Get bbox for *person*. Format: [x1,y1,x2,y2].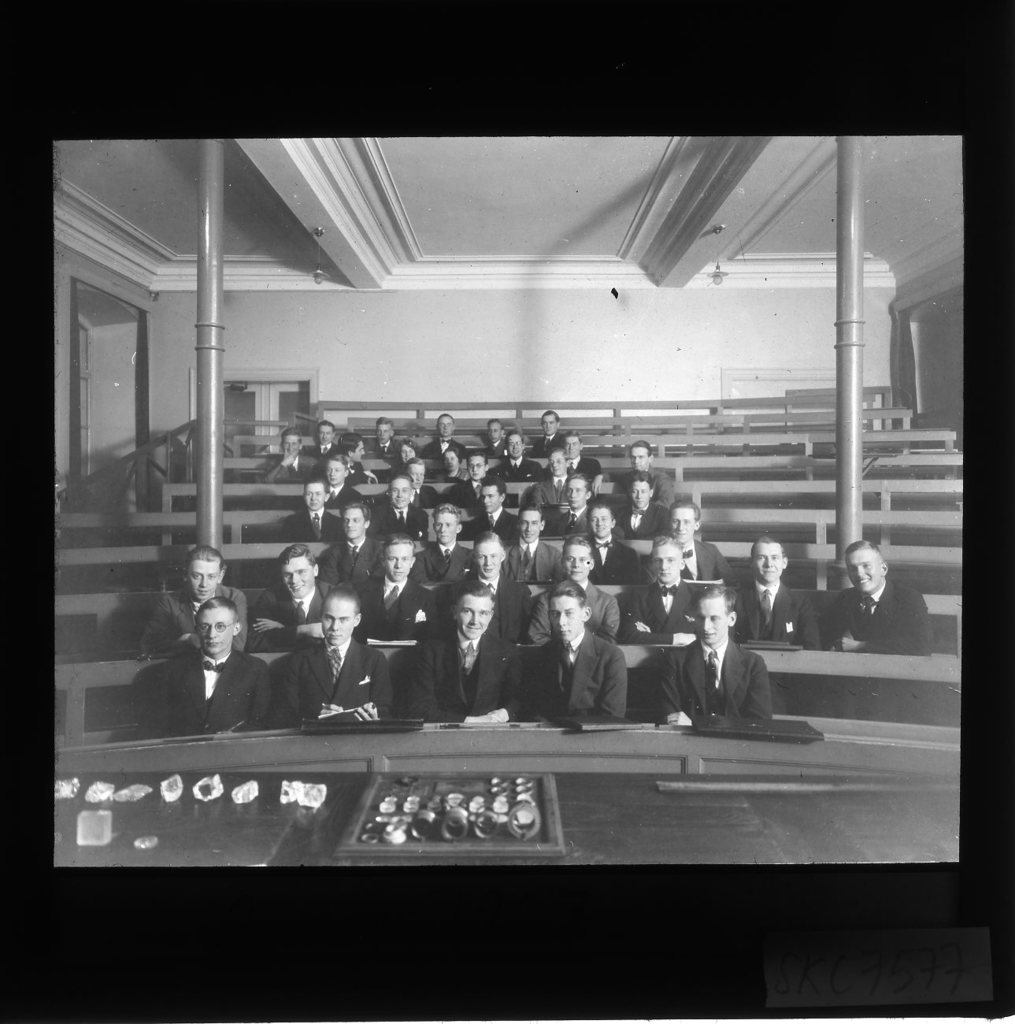
[458,532,539,629].
